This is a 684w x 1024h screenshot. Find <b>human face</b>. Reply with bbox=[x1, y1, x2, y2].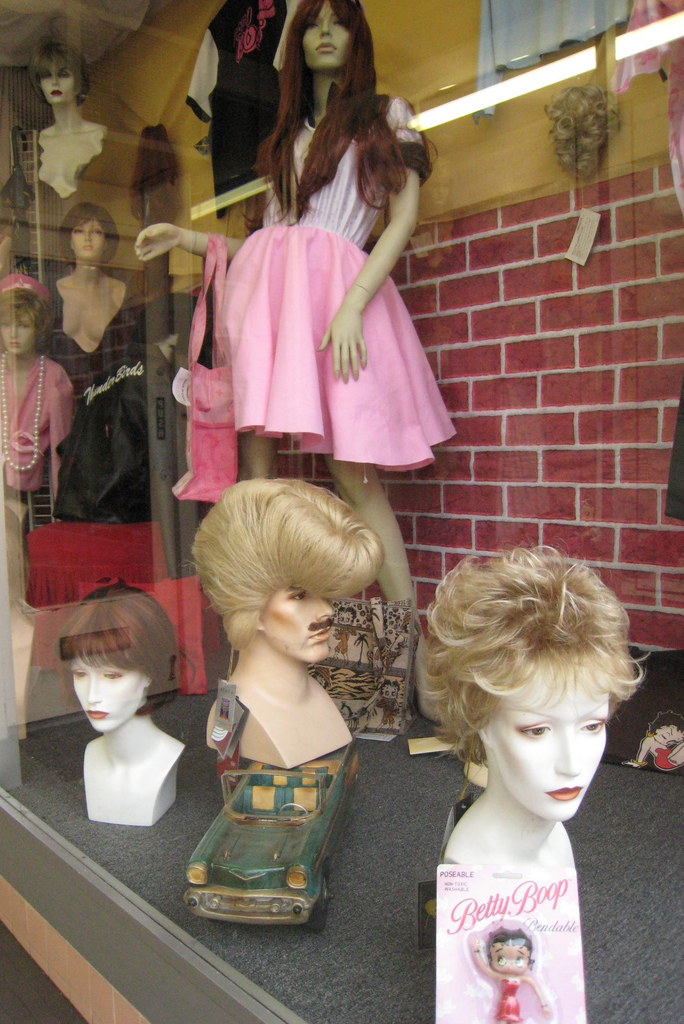
bbox=[43, 66, 72, 112].
